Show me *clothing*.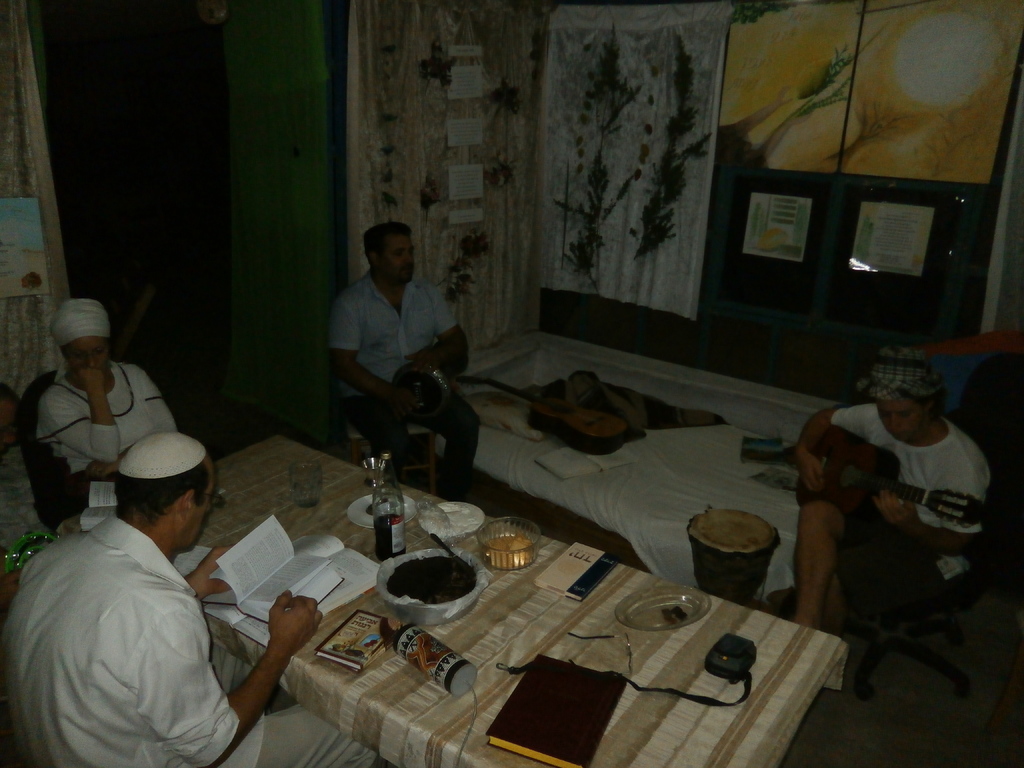
*clothing* is here: {"x1": 0, "y1": 516, "x2": 375, "y2": 767}.
